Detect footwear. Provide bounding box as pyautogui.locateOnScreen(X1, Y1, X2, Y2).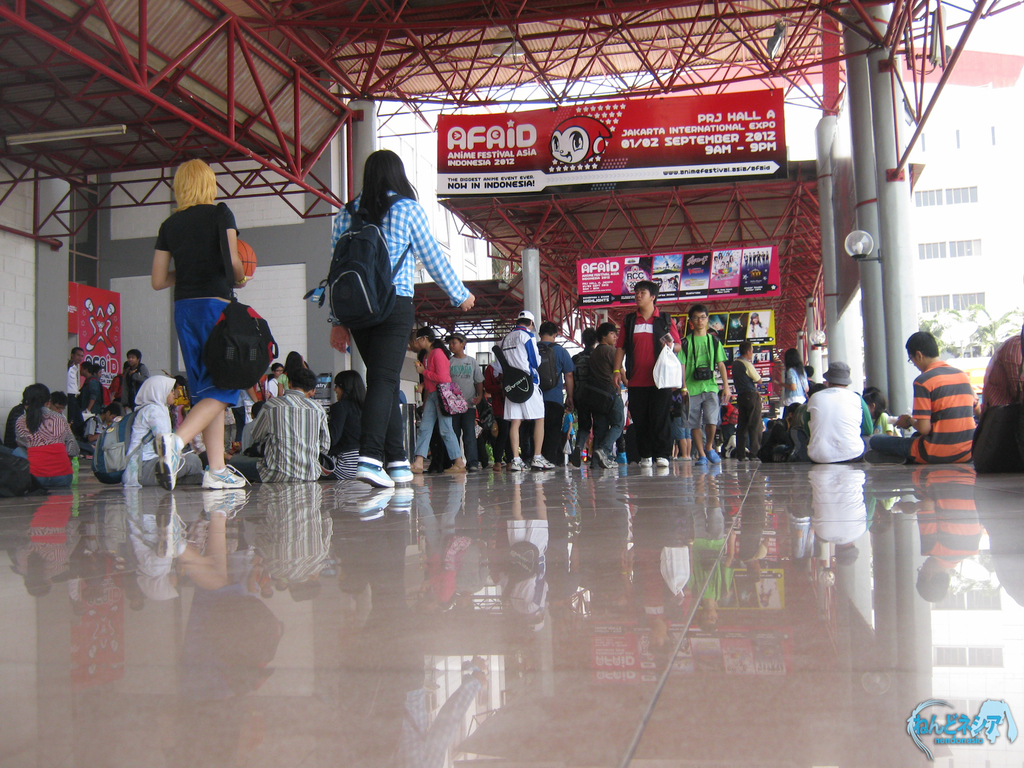
pyautogui.locateOnScreen(595, 449, 615, 470).
